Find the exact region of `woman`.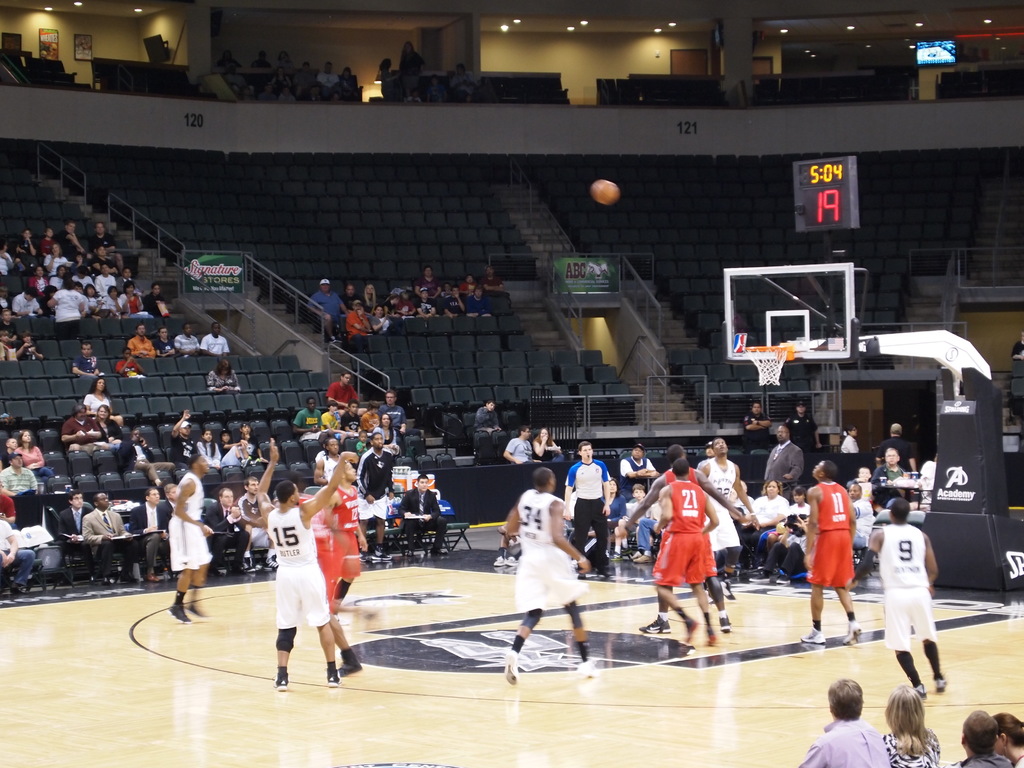
Exact region: <box>419,74,447,101</box>.
